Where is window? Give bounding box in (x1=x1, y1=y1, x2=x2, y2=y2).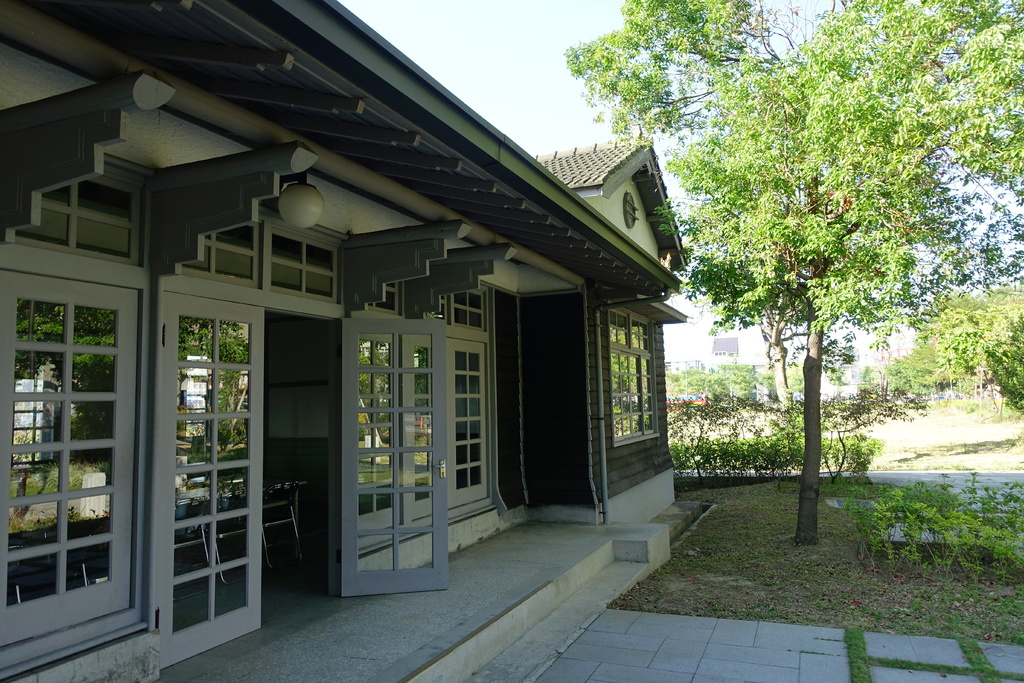
(x1=406, y1=343, x2=434, y2=523).
